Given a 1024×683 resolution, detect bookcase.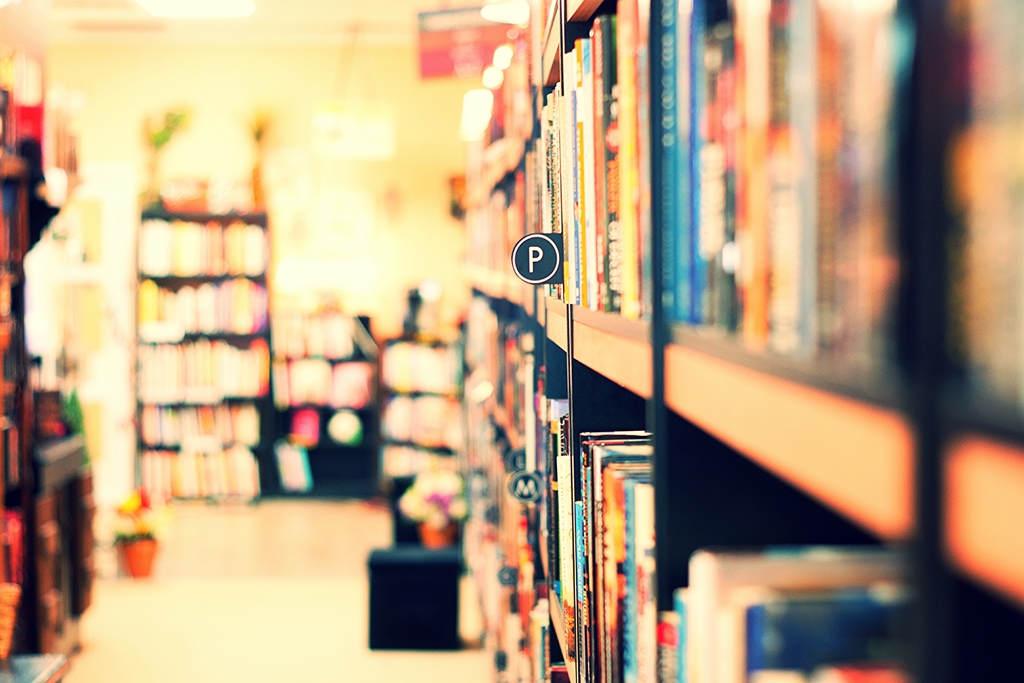
461/0/1023/682.
